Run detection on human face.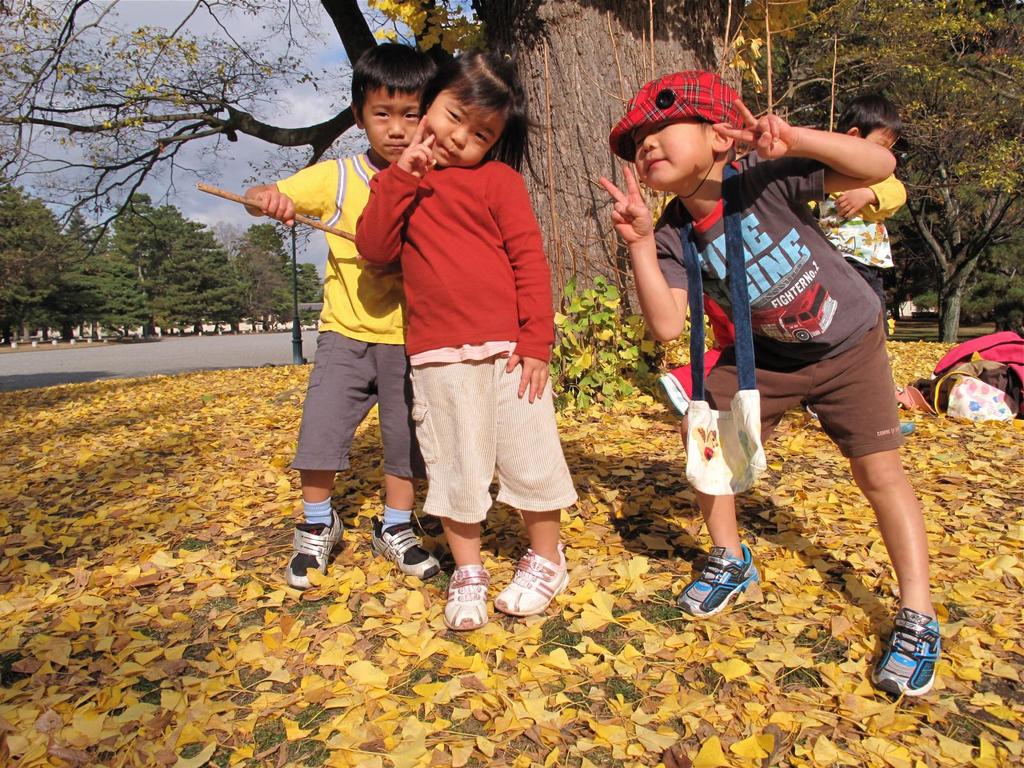
Result: crop(360, 87, 424, 164).
